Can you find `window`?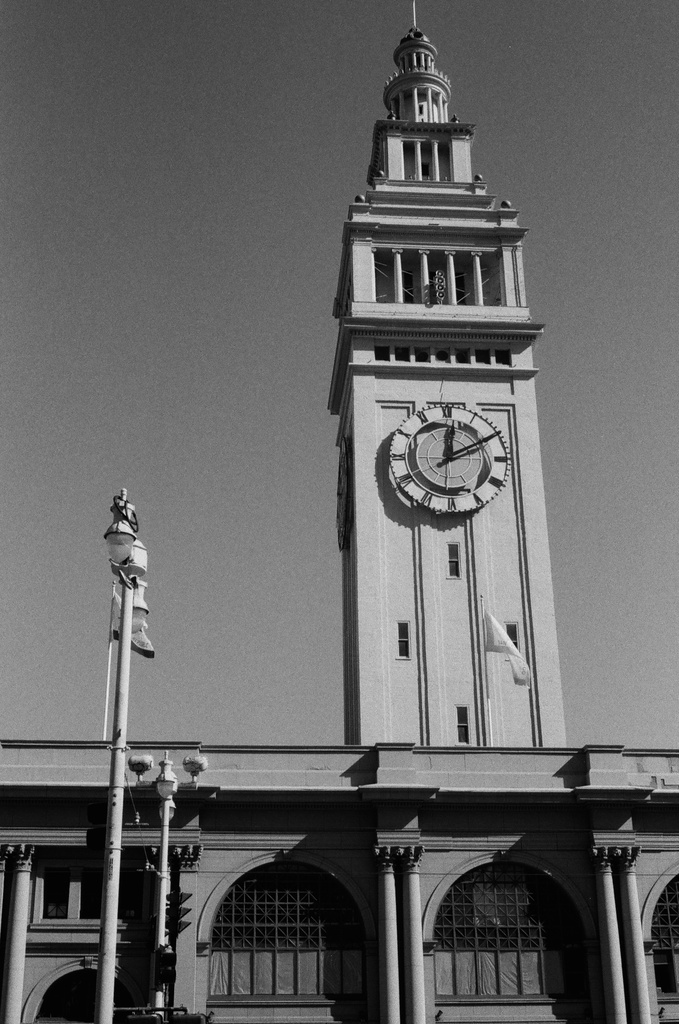
Yes, bounding box: bbox(17, 951, 148, 1023).
